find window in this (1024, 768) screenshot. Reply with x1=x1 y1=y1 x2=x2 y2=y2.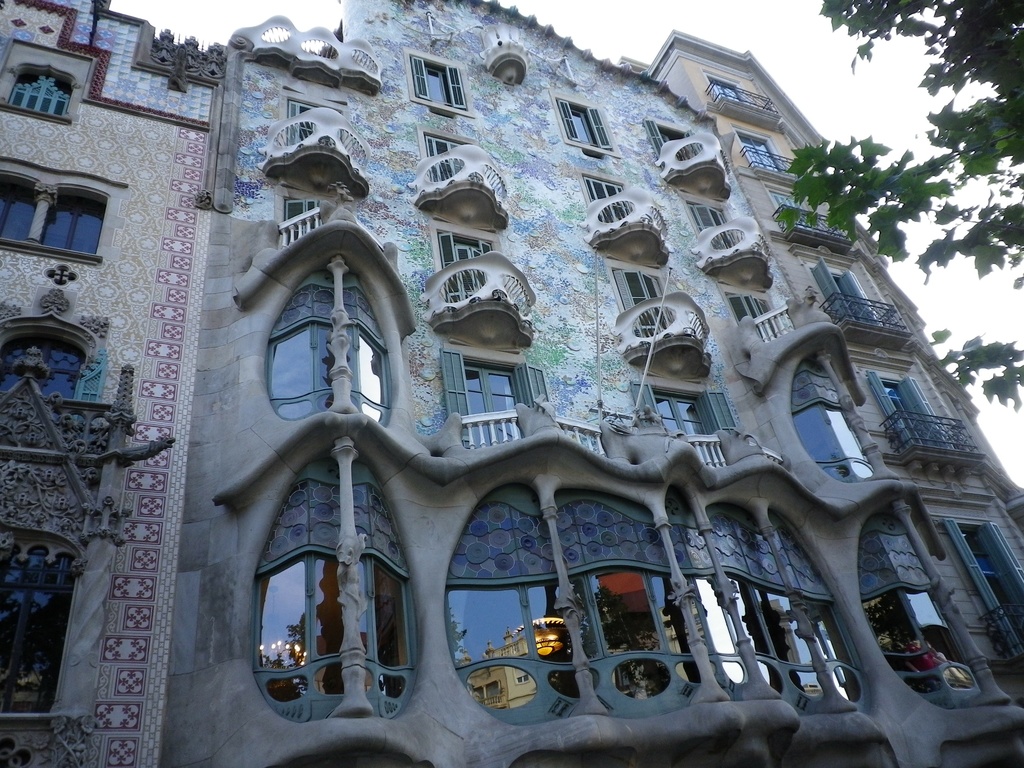
x1=615 y1=268 x2=671 y2=332.
